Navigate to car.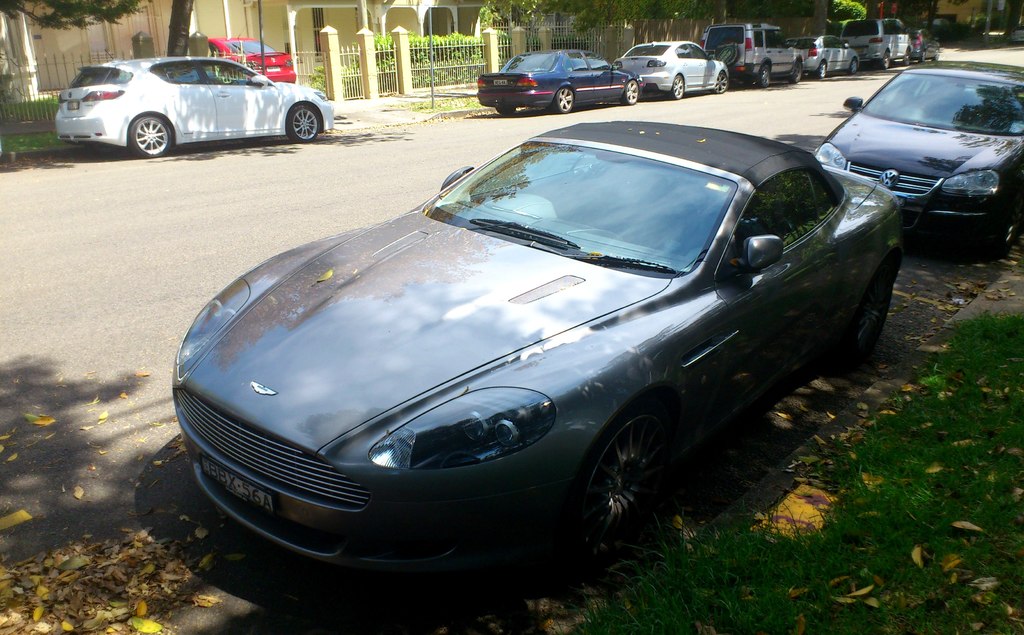
Navigation target: [left=813, top=58, right=1023, bottom=259].
